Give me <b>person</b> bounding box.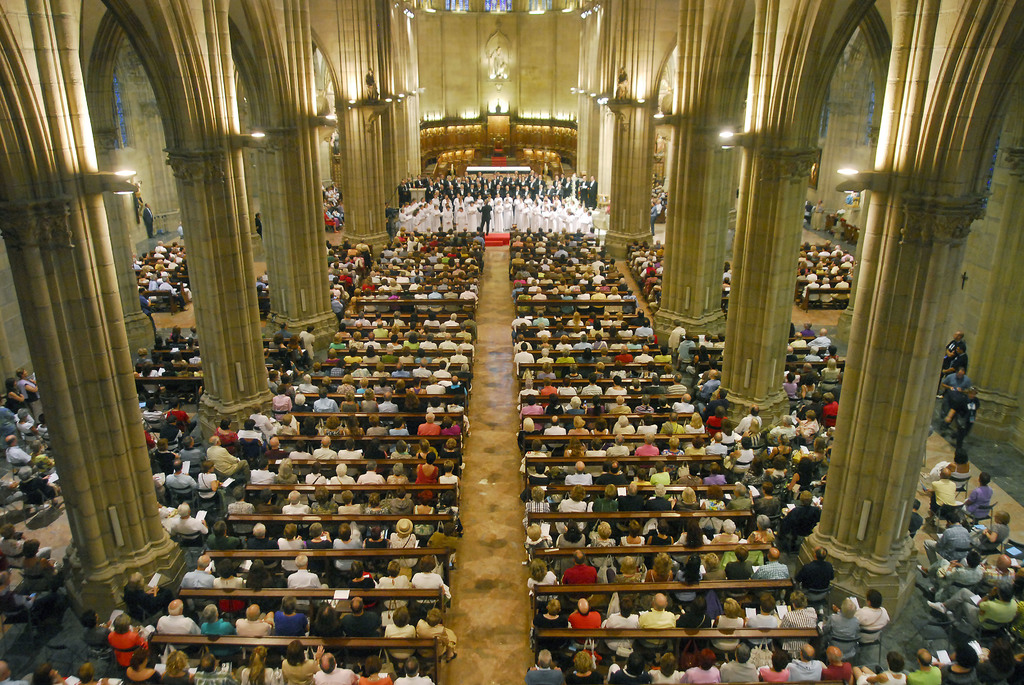
(x1=312, y1=489, x2=340, y2=516).
